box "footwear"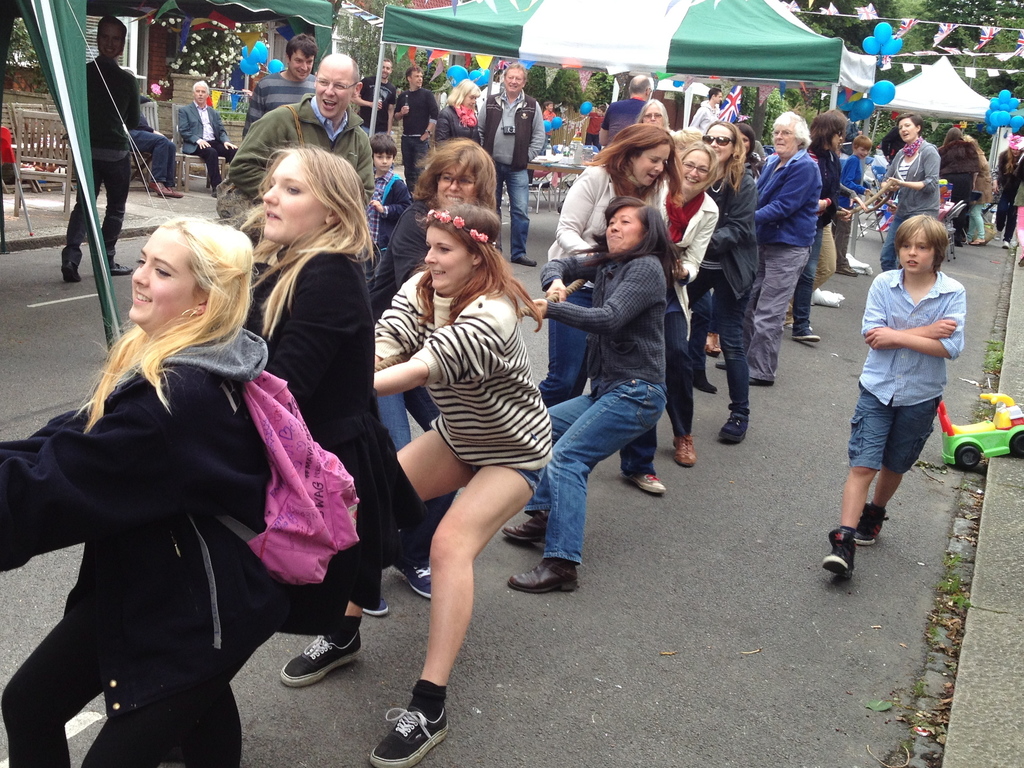
(842,264,861,276)
